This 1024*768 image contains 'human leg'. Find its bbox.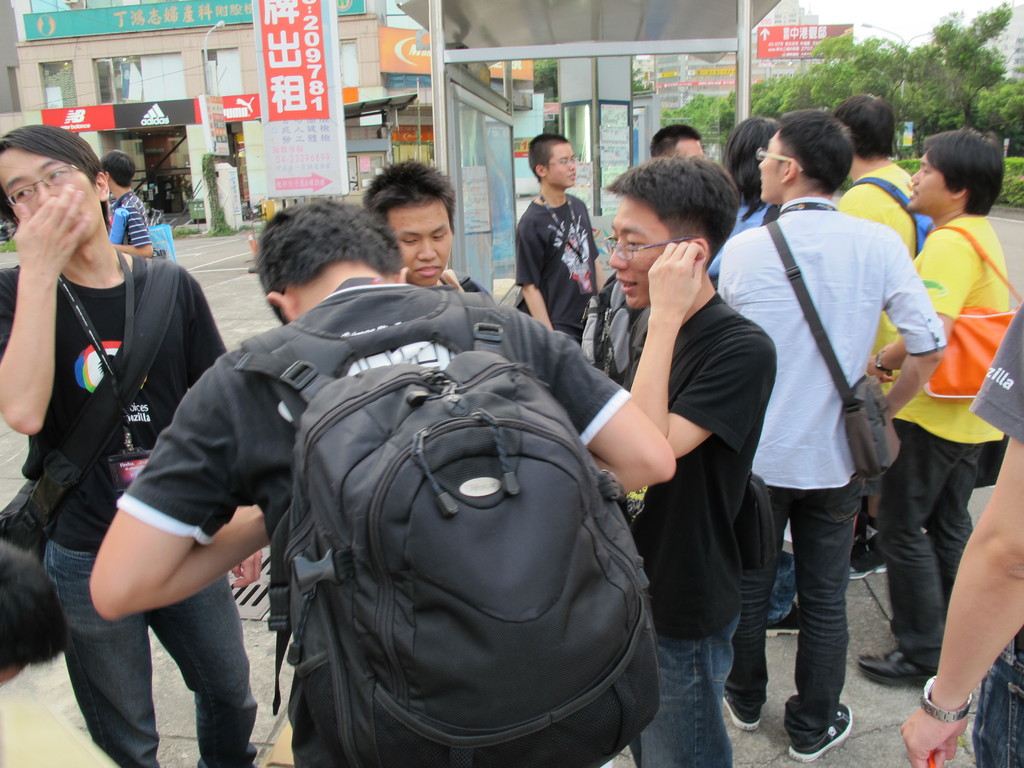
{"x1": 639, "y1": 642, "x2": 727, "y2": 761}.
